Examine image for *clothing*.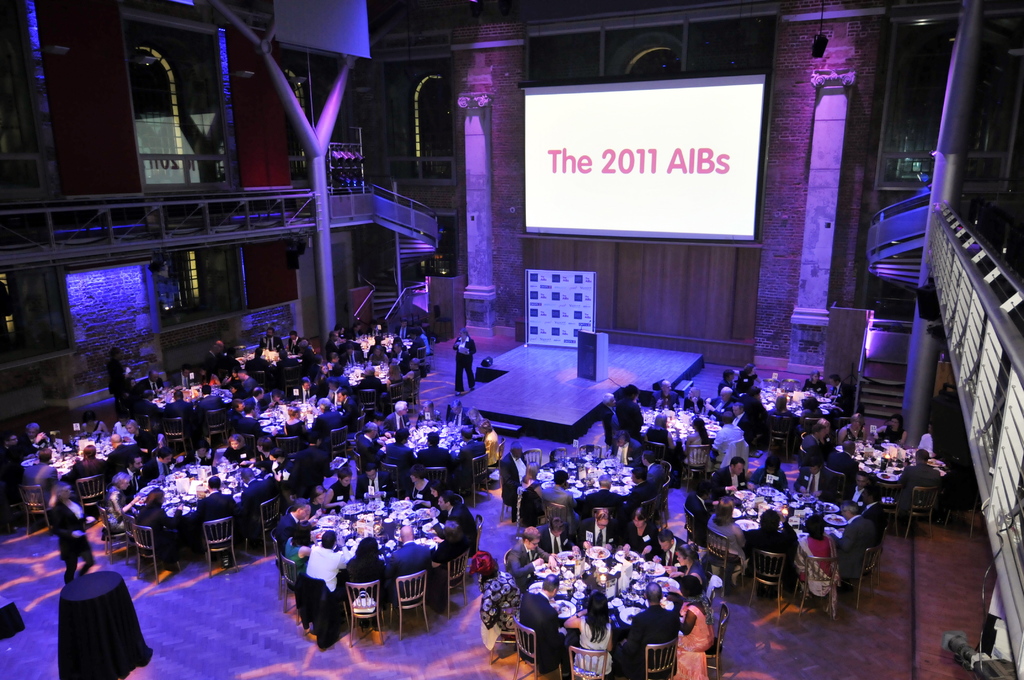
Examination result: [x1=307, y1=503, x2=319, y2=518].
